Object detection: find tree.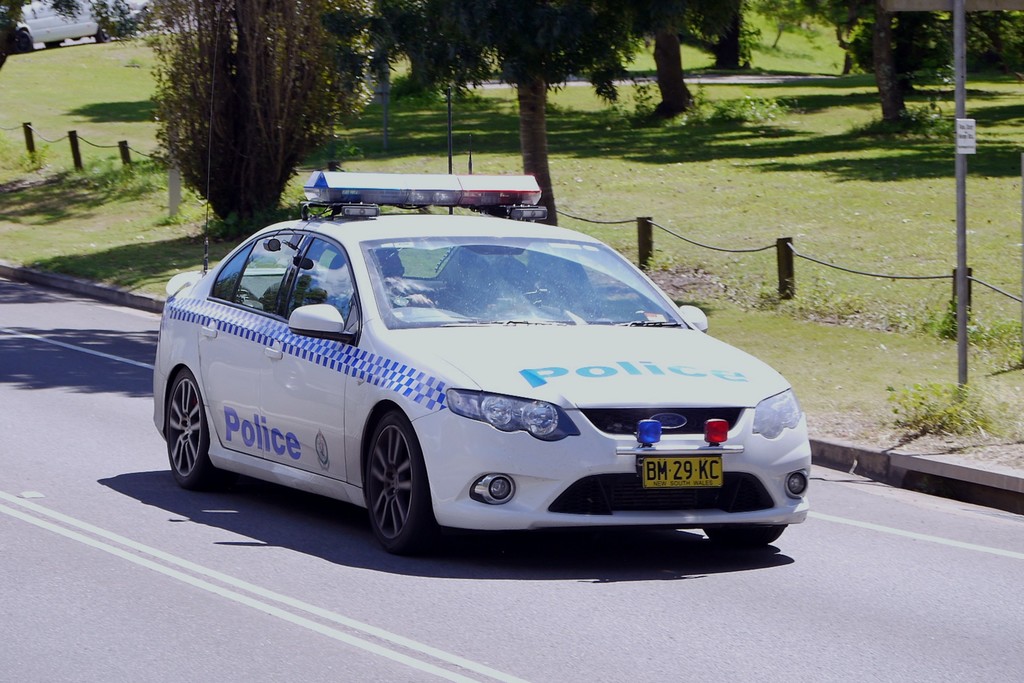
(145,0,380,234).
